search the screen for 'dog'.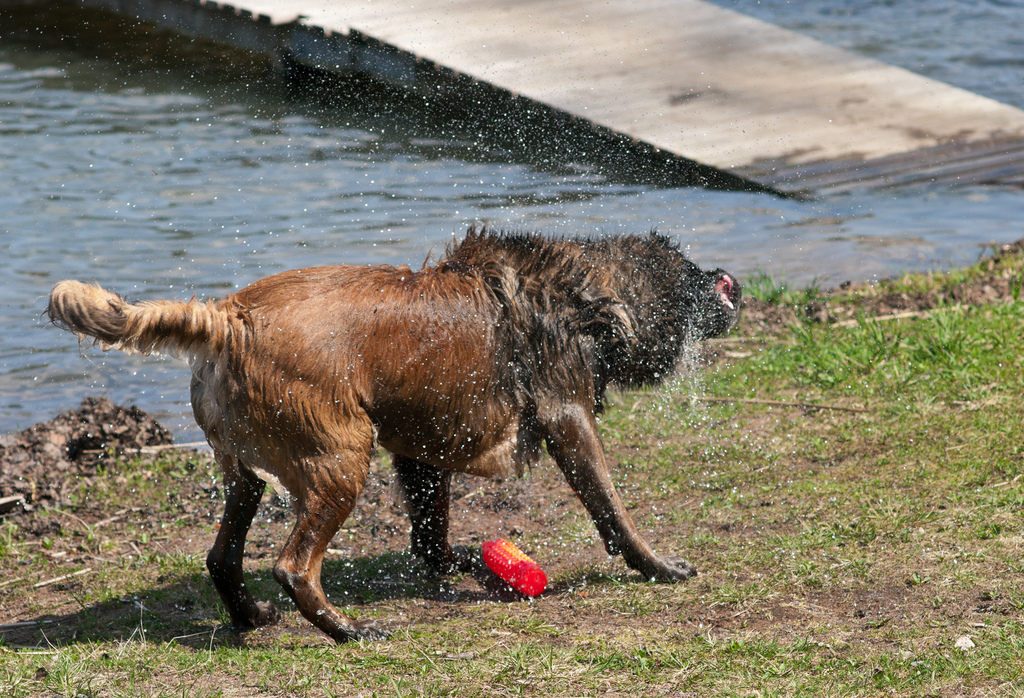
Found at <bbox>40, 224, 741, 647</bbox>.
